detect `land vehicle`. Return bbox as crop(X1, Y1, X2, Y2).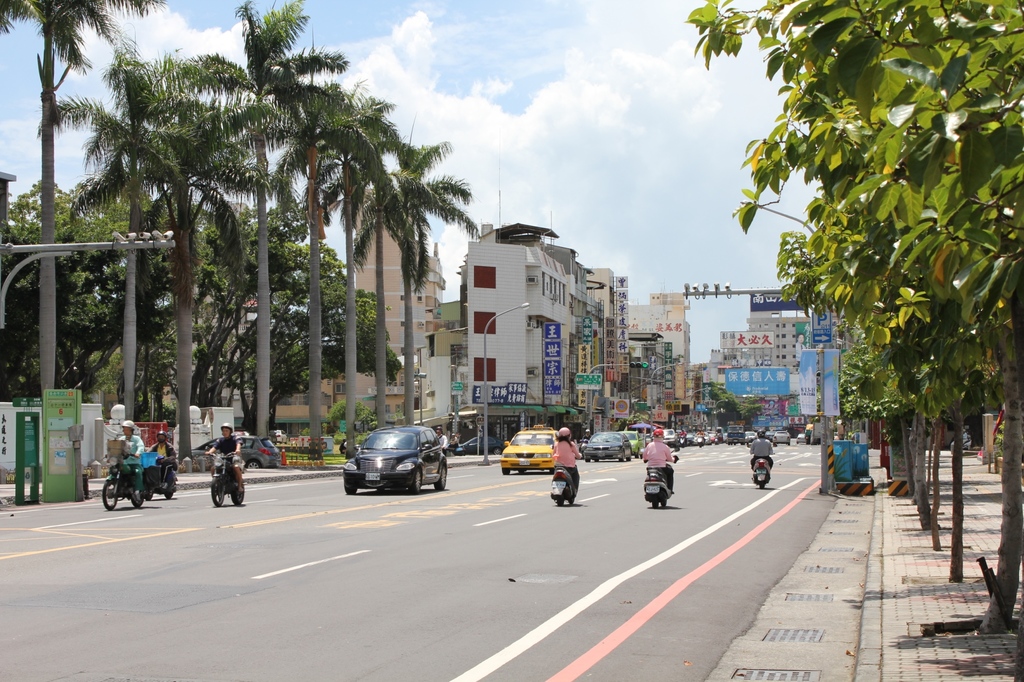
crop(548, 454, 582, 506).
